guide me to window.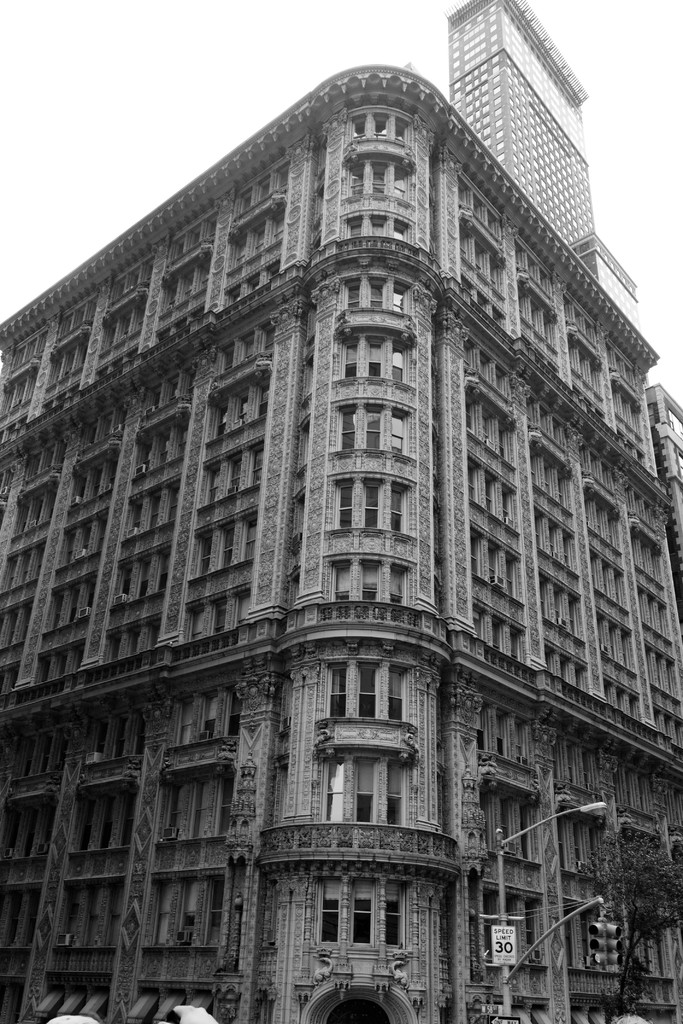
Guidance: box(170, 680, 238, 746).
